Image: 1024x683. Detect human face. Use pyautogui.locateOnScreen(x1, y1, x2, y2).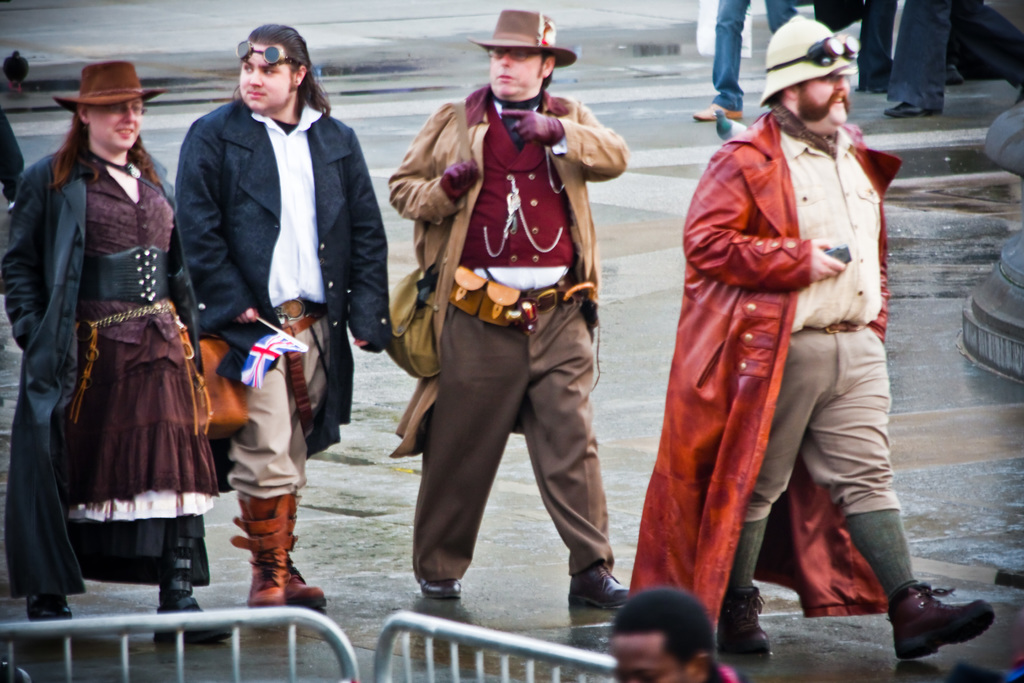
pyautogui.locateOnScreen(92, 97, 143, 152).
